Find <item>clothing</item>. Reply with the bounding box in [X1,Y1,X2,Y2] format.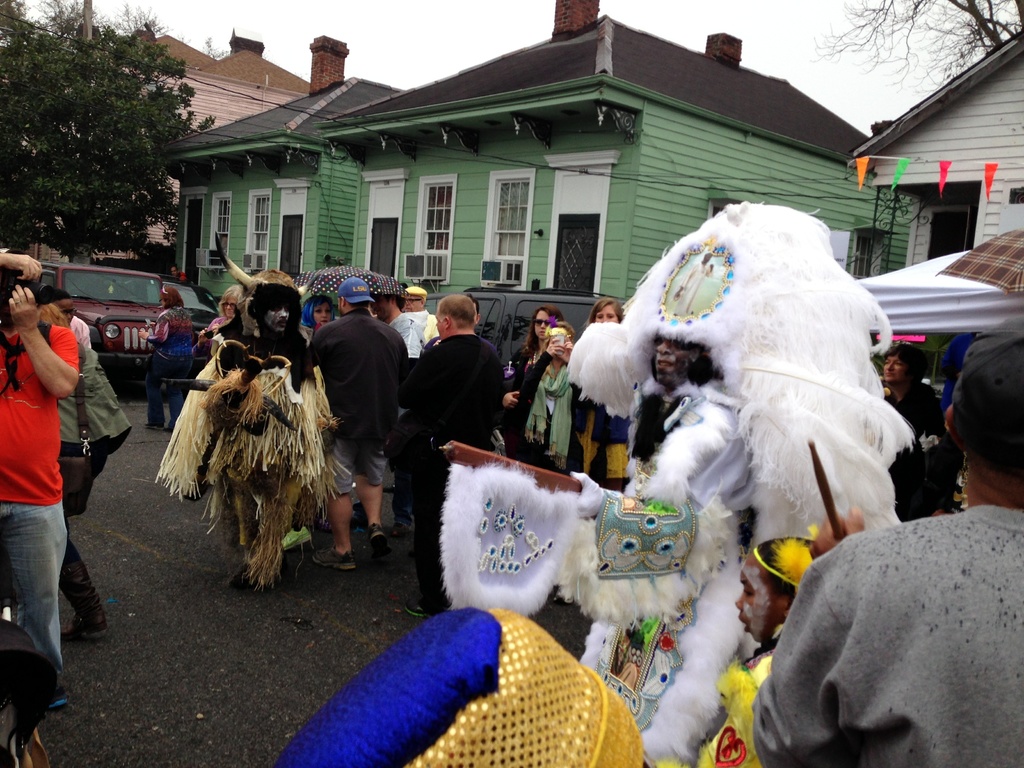
[872,384,957,528].
